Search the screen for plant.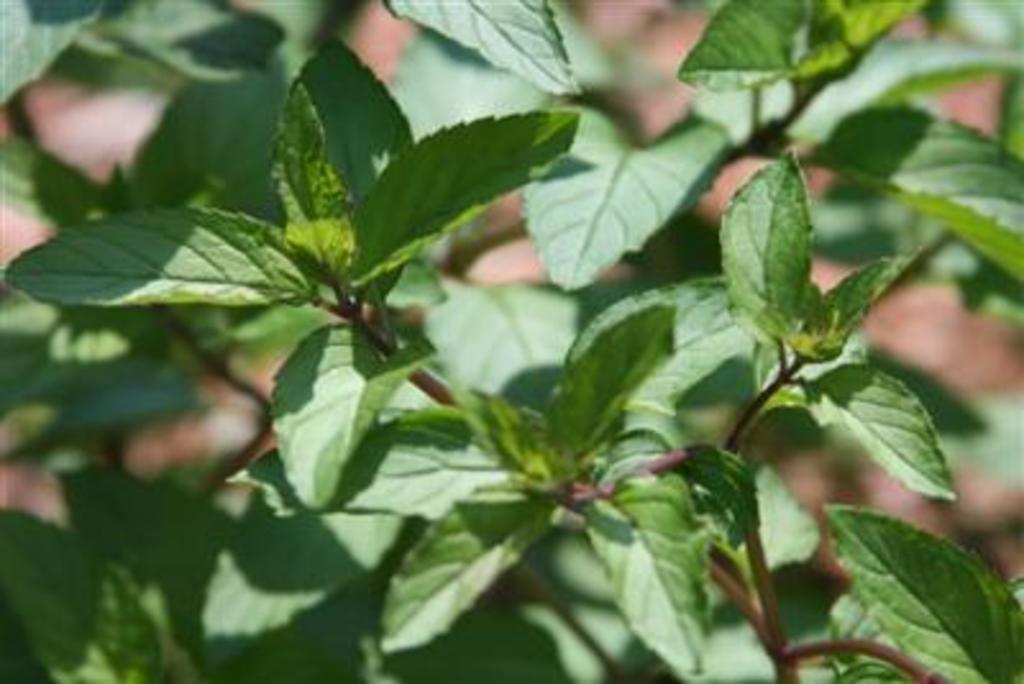
Found at 0 0 1021 656.
